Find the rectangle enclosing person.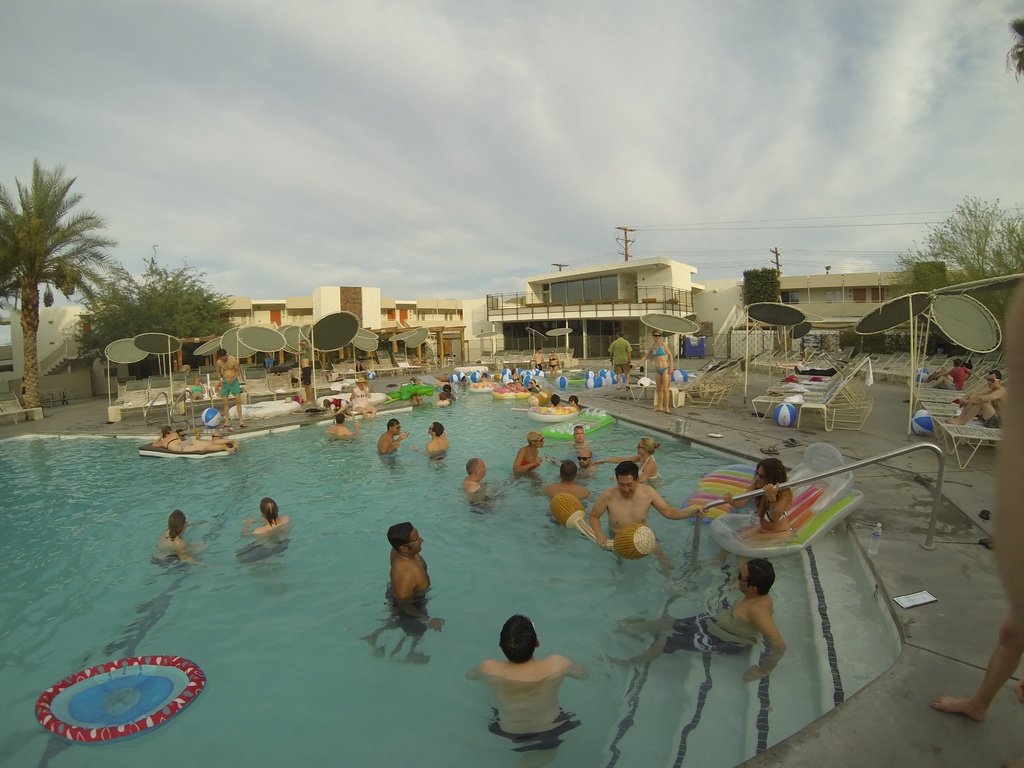
locate(628, 325, 676, 414).
